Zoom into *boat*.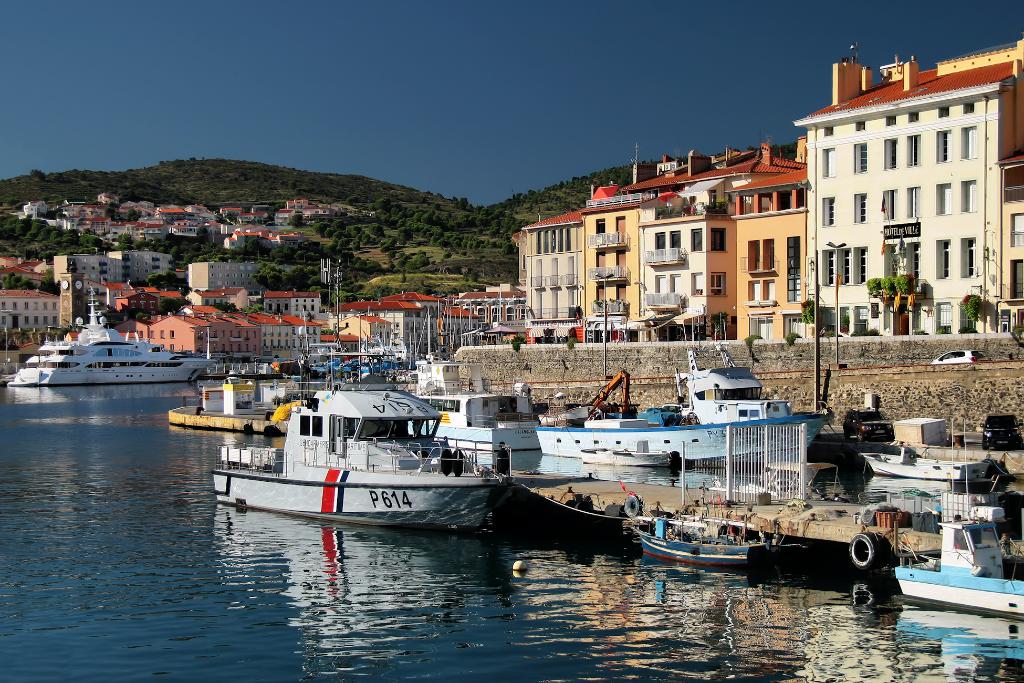
Zoom target: 534 338 843 472.
